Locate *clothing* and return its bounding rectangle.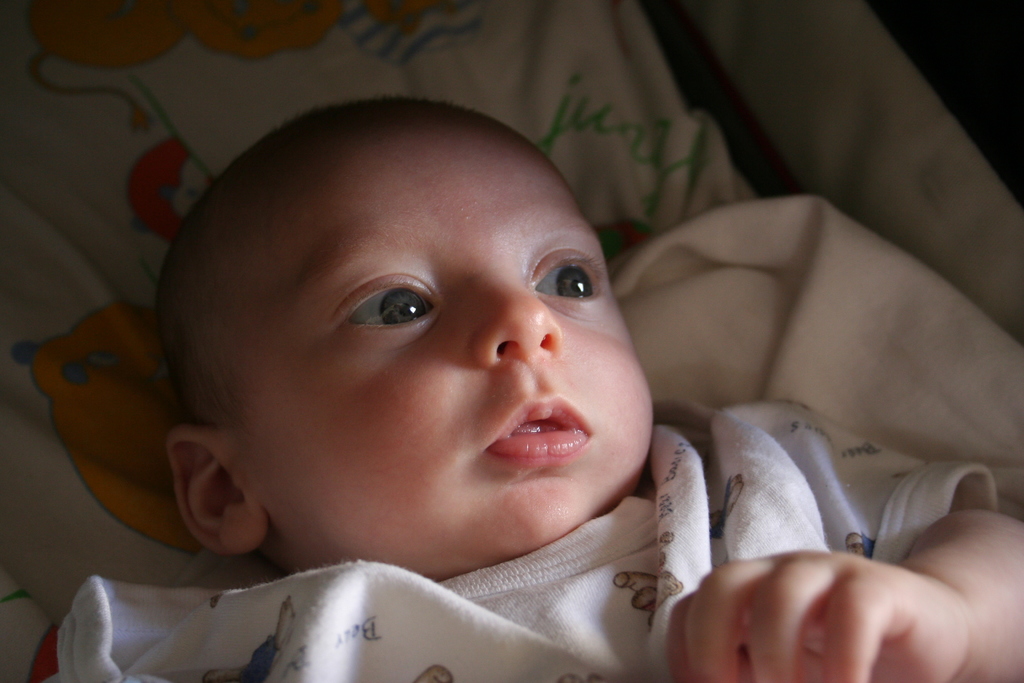
region(54, 397, 996, 682).
